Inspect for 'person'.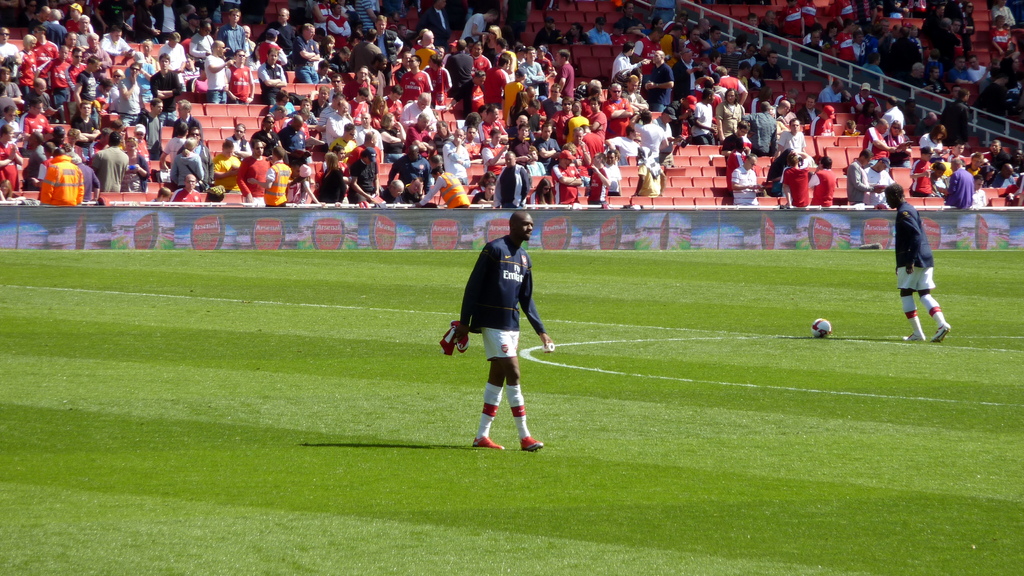
Inspection: (381,115,406,143).
